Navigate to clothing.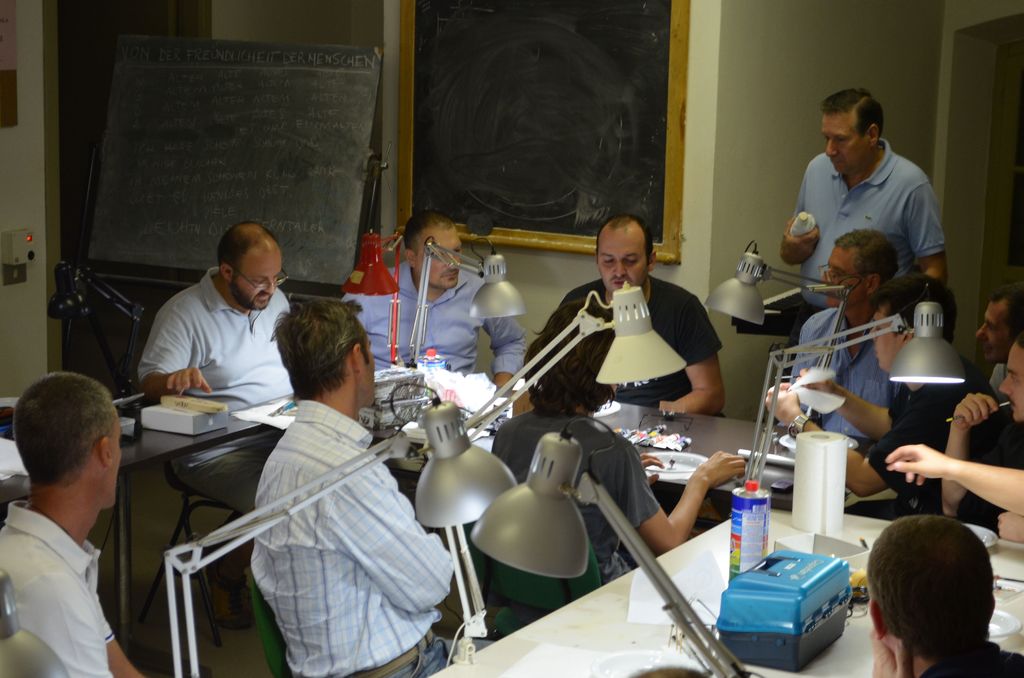
Navigation target: [left=482, top=405, right=663, bottom=617].
